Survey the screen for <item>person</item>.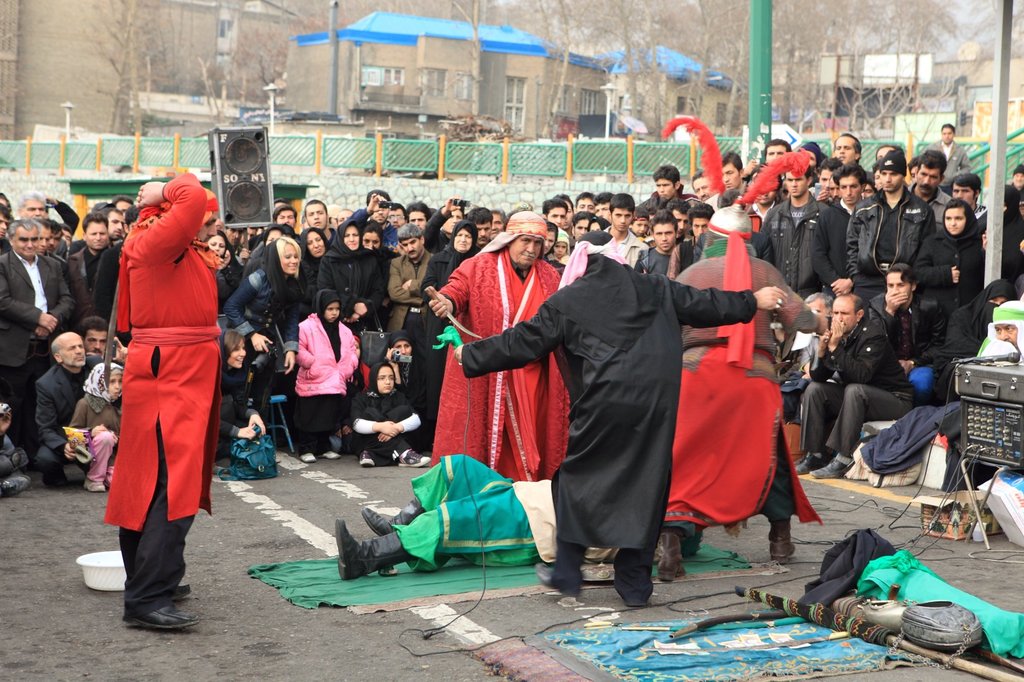
Survey found: detection(934, 125, 968, 185).
